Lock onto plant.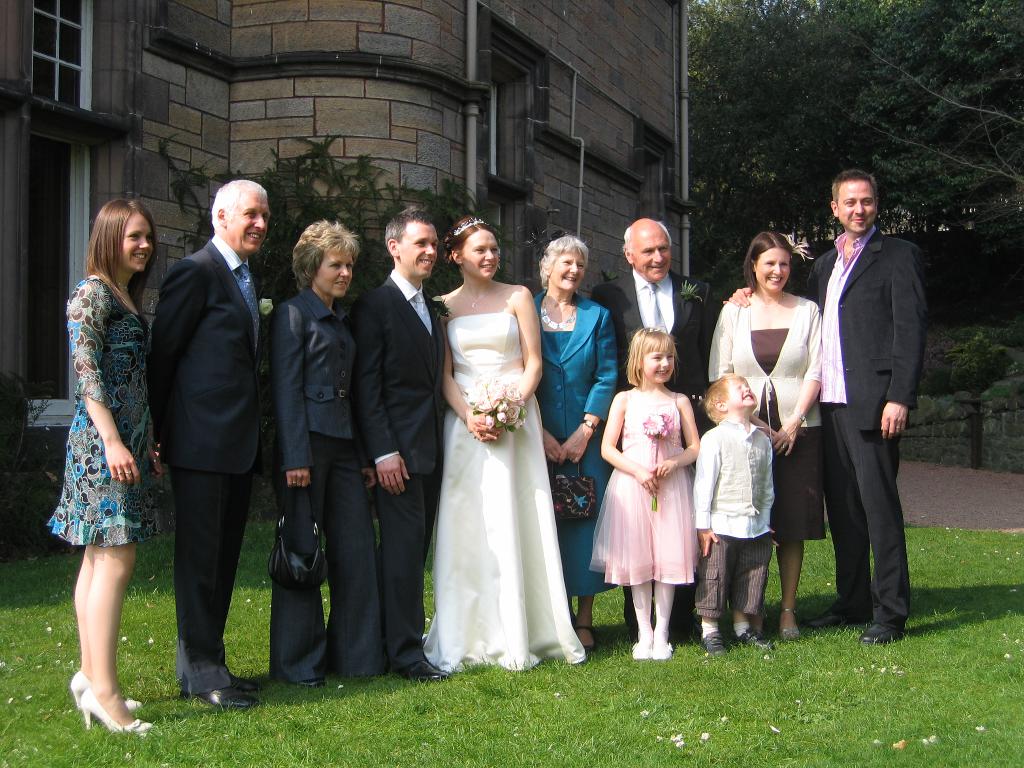
Locked: <region>943, 321, 1022, 393</region>.
